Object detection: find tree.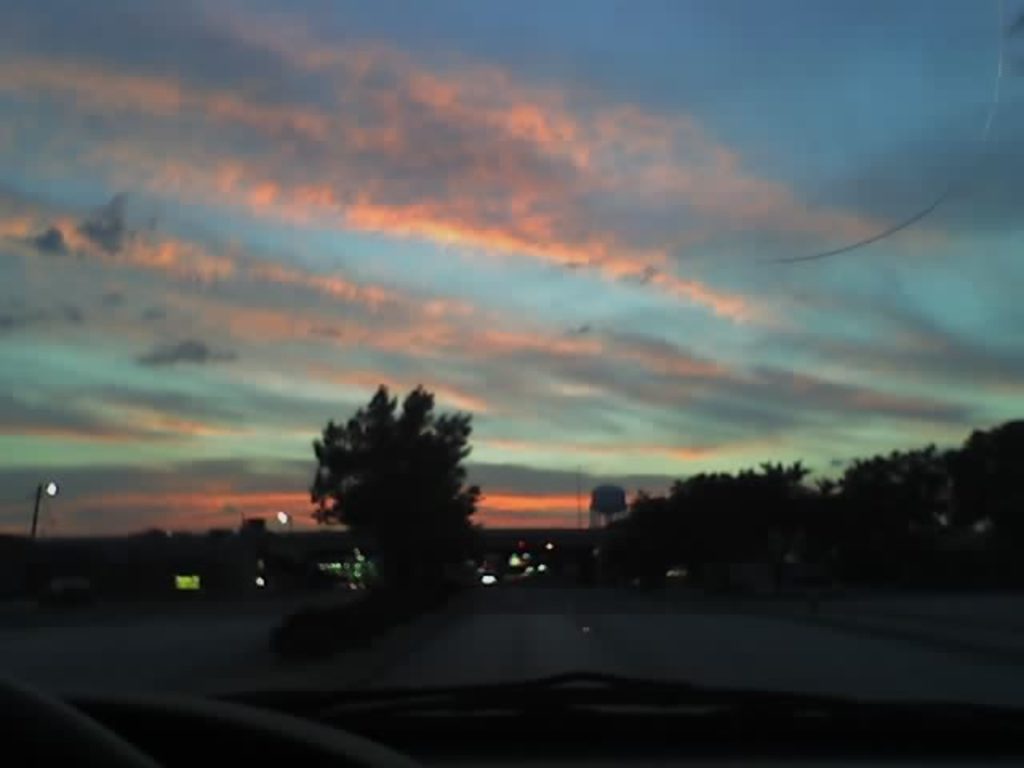
pyautogui.locateOnScreen(686, 448, 854, 595).
